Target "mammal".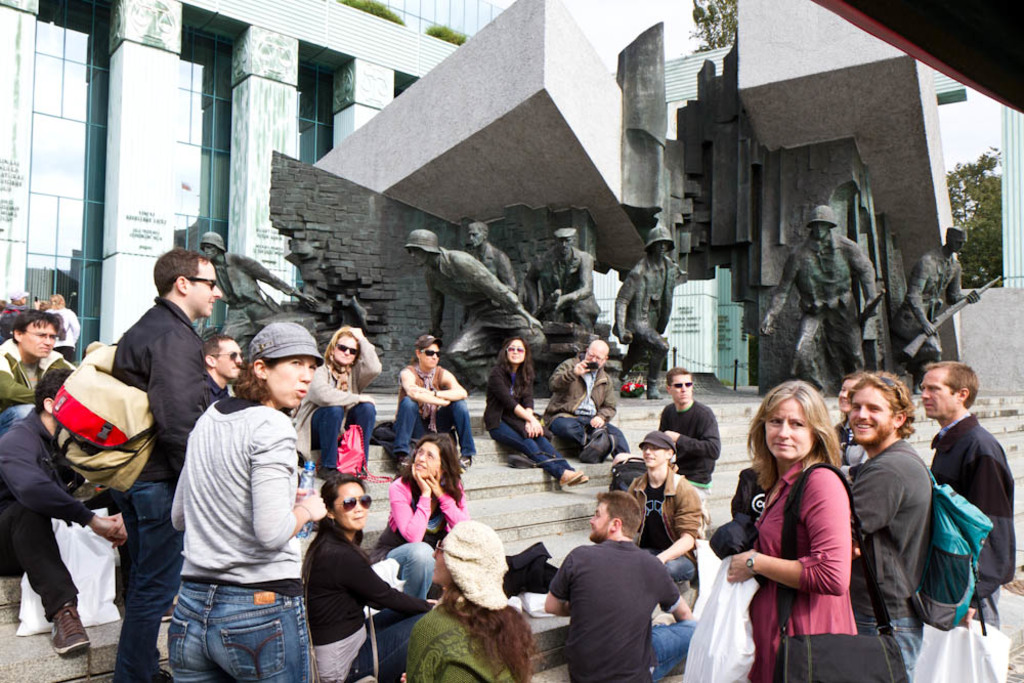
Target region: {"left": 514, "top": 224, "right": 599, "bottom": 351}.
